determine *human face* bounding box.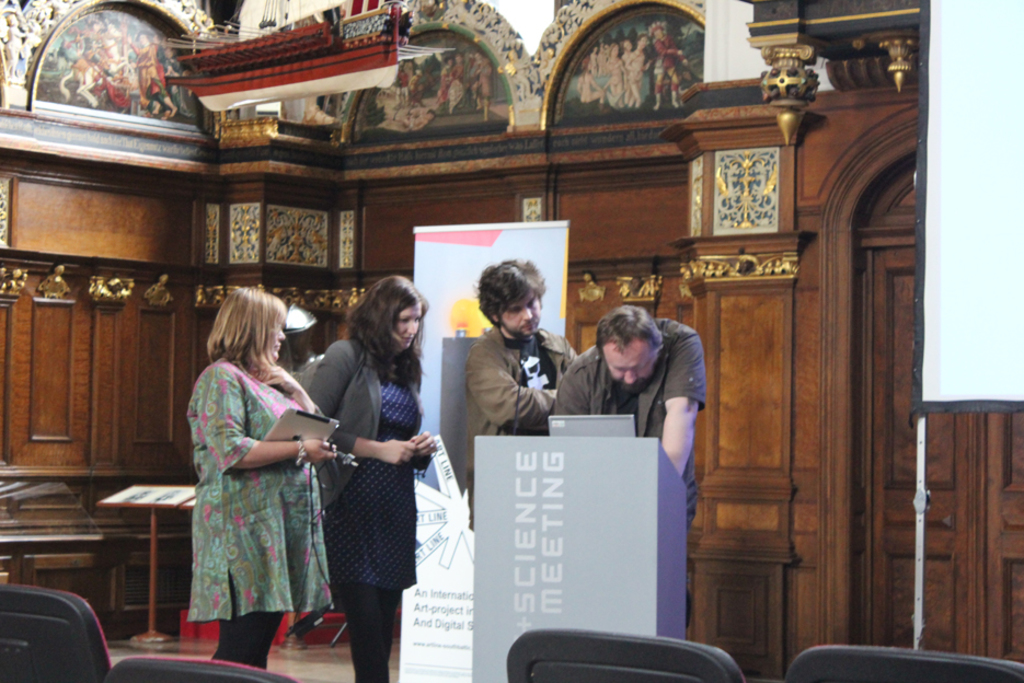
Determined: <bbox>601, 342, 649, 394</bbox>.
